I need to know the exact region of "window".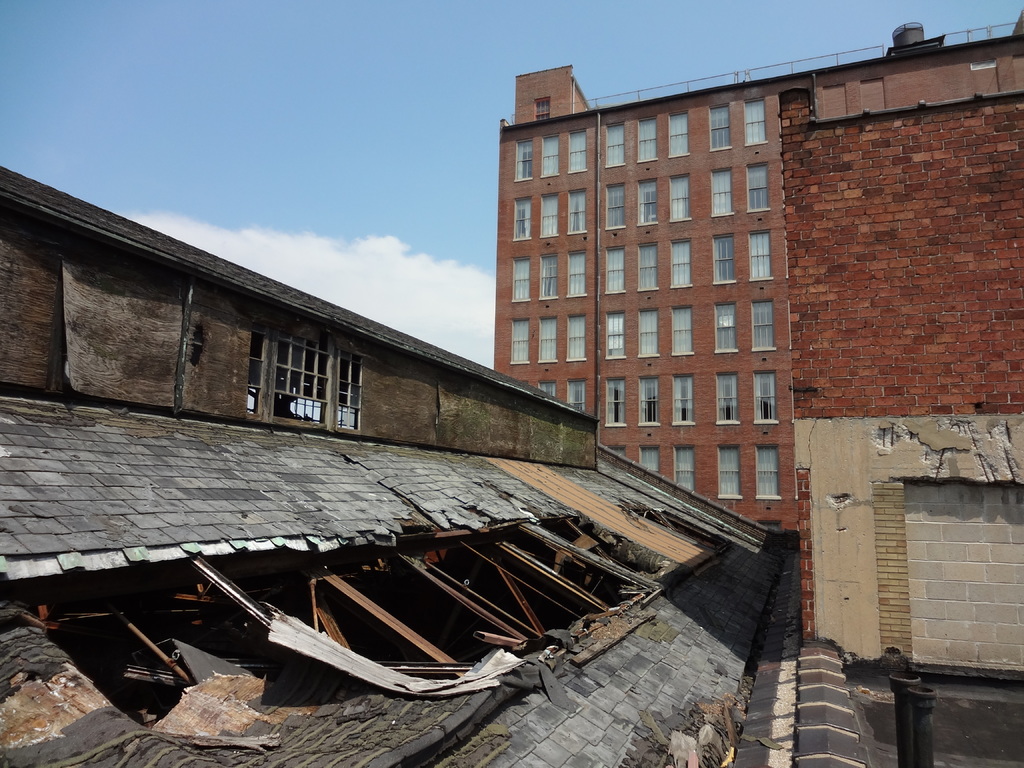
Region: (x1=534, y1=97, x2=549, y2=119).
